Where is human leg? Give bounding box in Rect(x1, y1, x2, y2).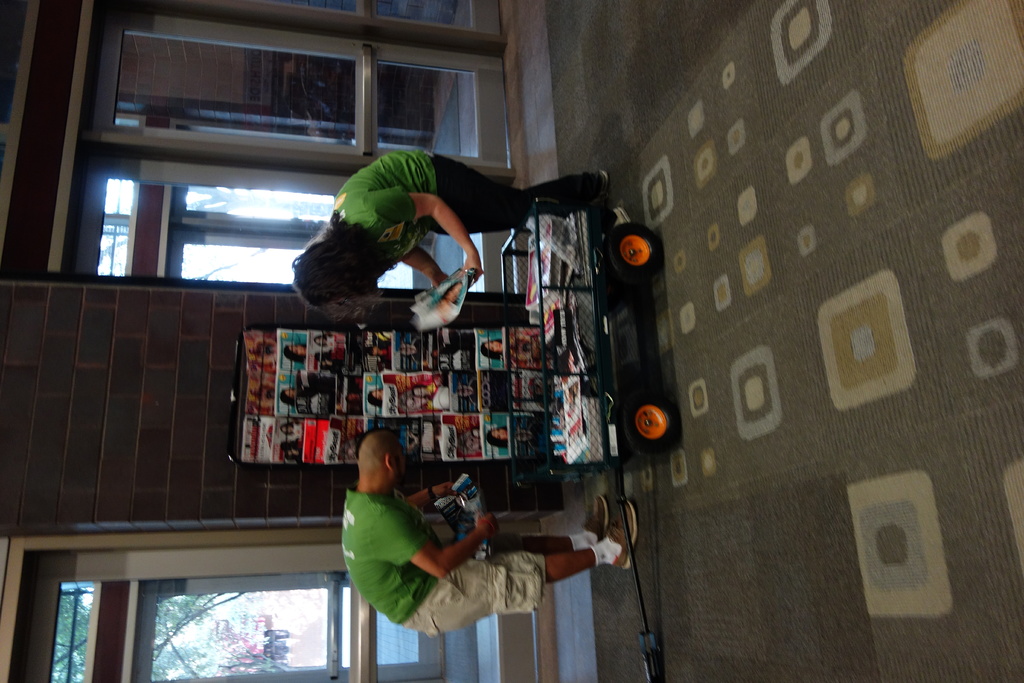
Rect(433, 170, 611, 231).
